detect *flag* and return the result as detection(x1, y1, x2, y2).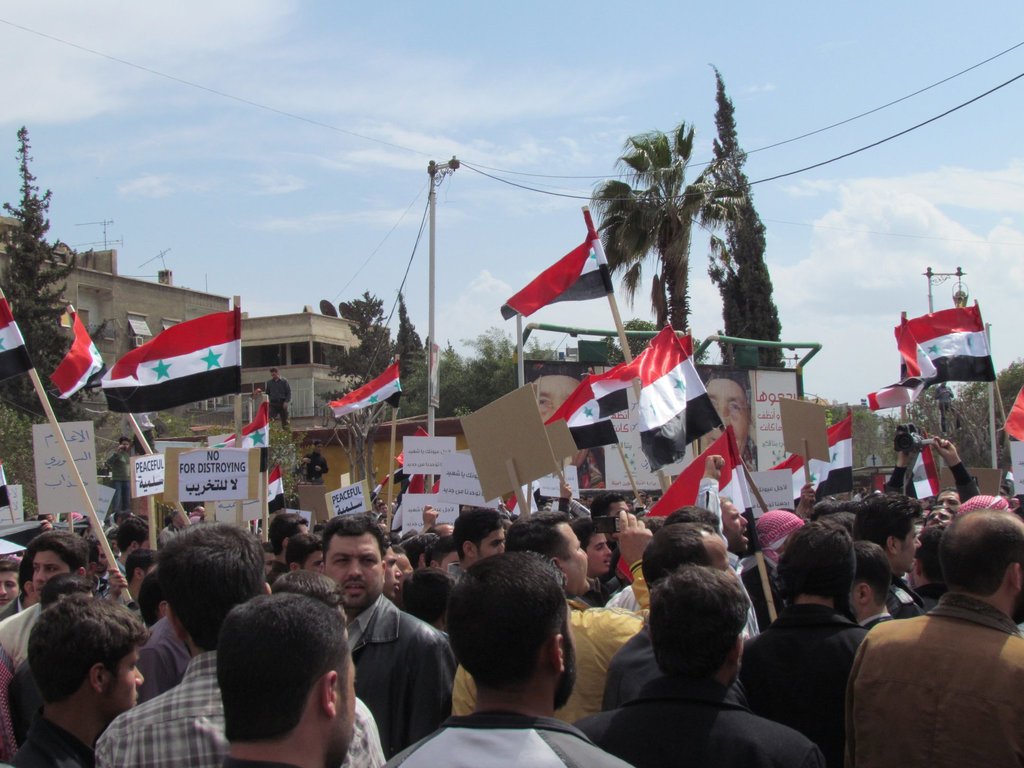
detection(501, 490, 525, 522).
